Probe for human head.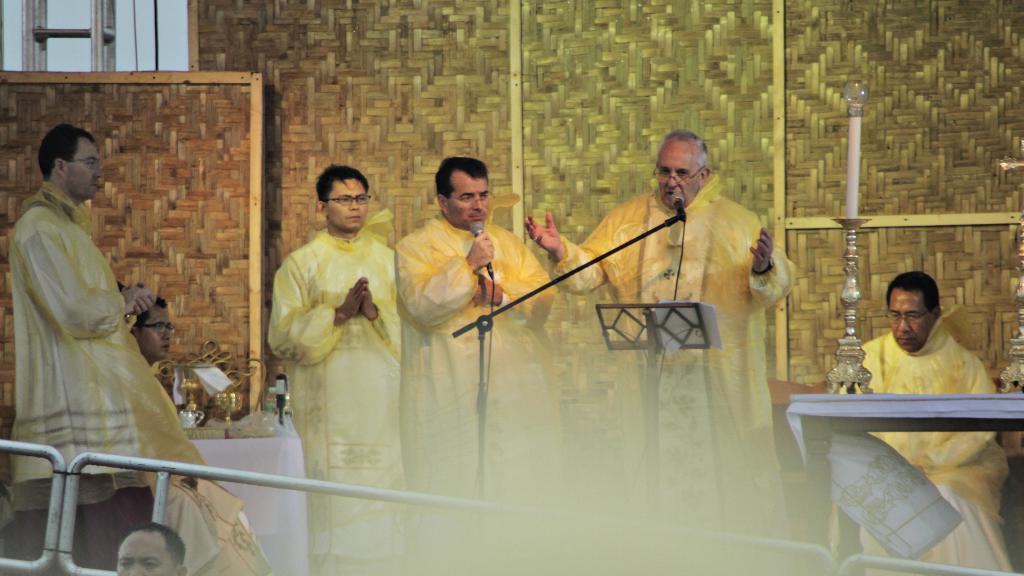
Probe result: <region>660, 130, 707, 214</region>.
